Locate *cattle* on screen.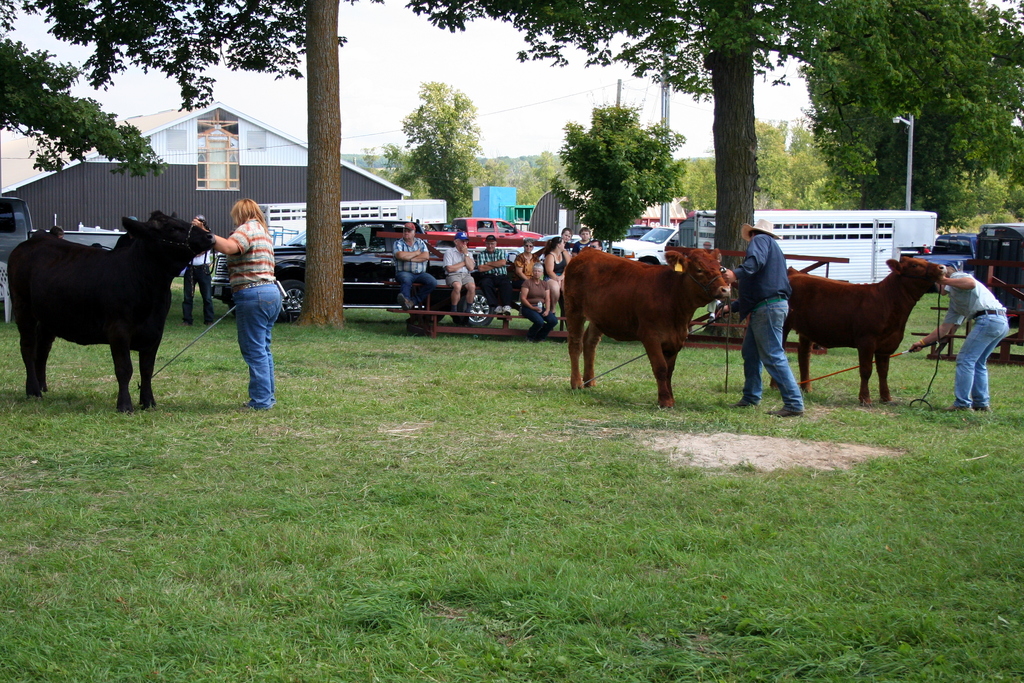
On screen at bbox=[548, 228, 762, 401].
